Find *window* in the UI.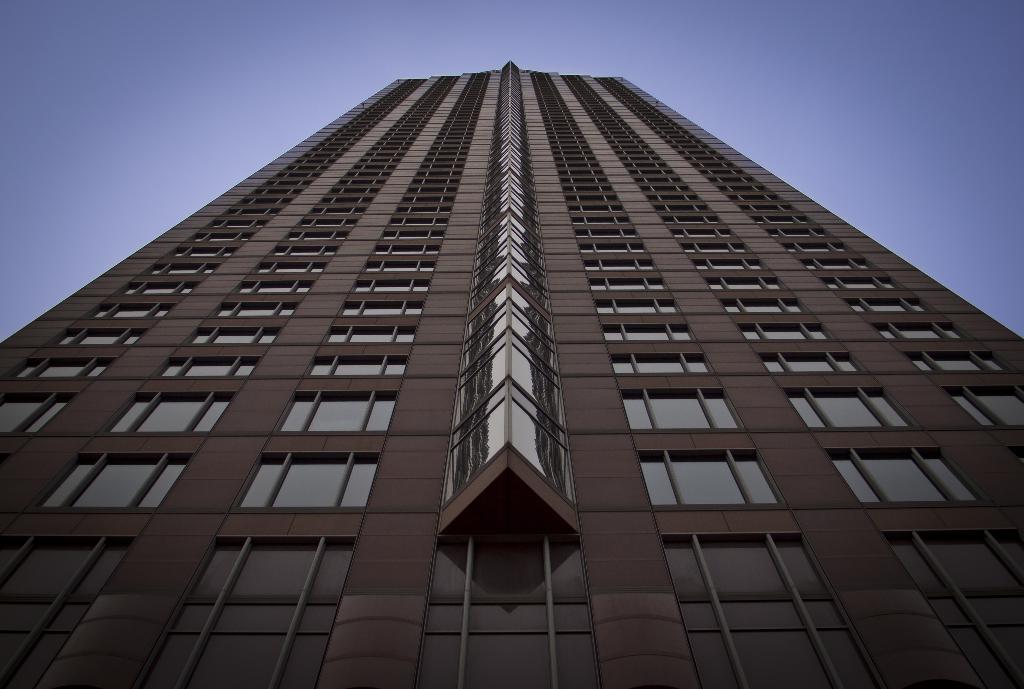
UI element at <box>909,352,1012,371</box>.
